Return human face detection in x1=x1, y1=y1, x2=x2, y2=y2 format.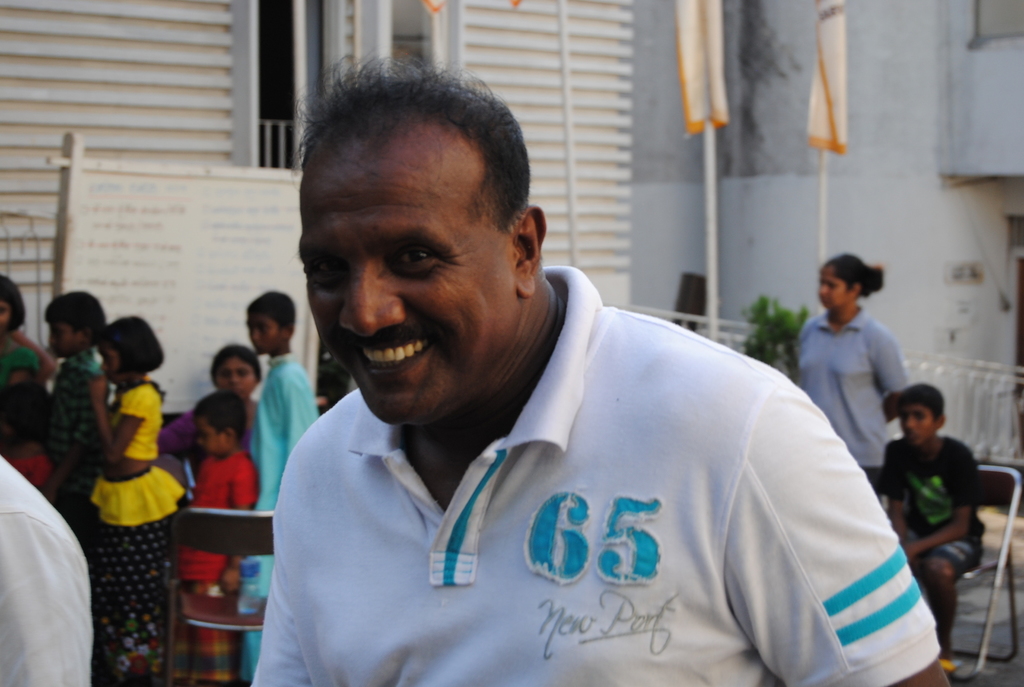
x1=814, y1=267, x2=850, y2=312.
